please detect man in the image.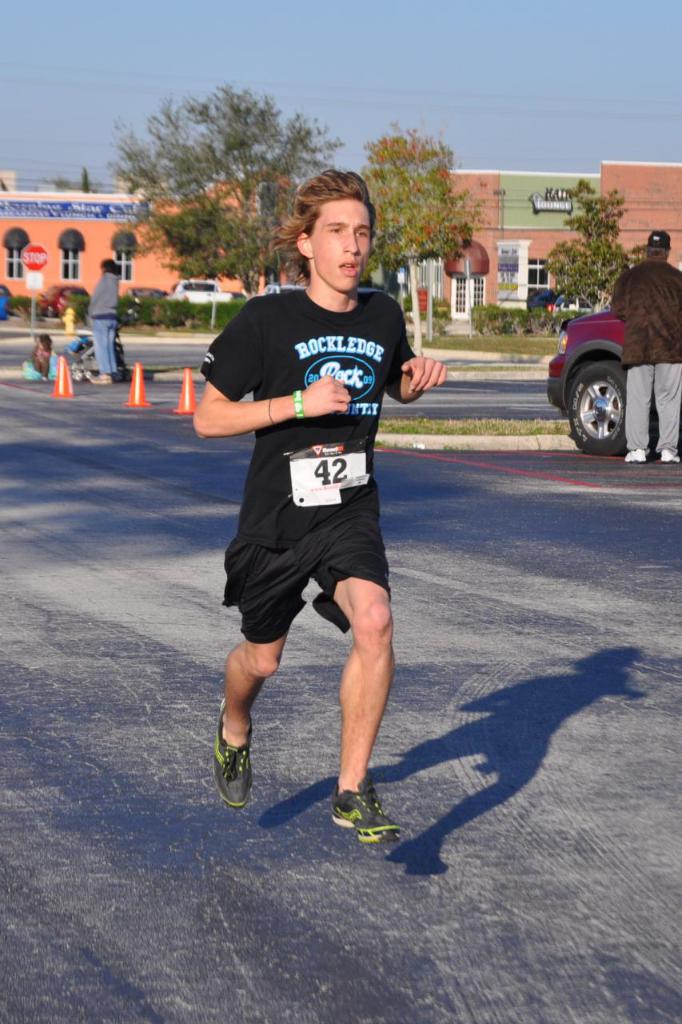
<region>610, 247, 681, 464</region>.
